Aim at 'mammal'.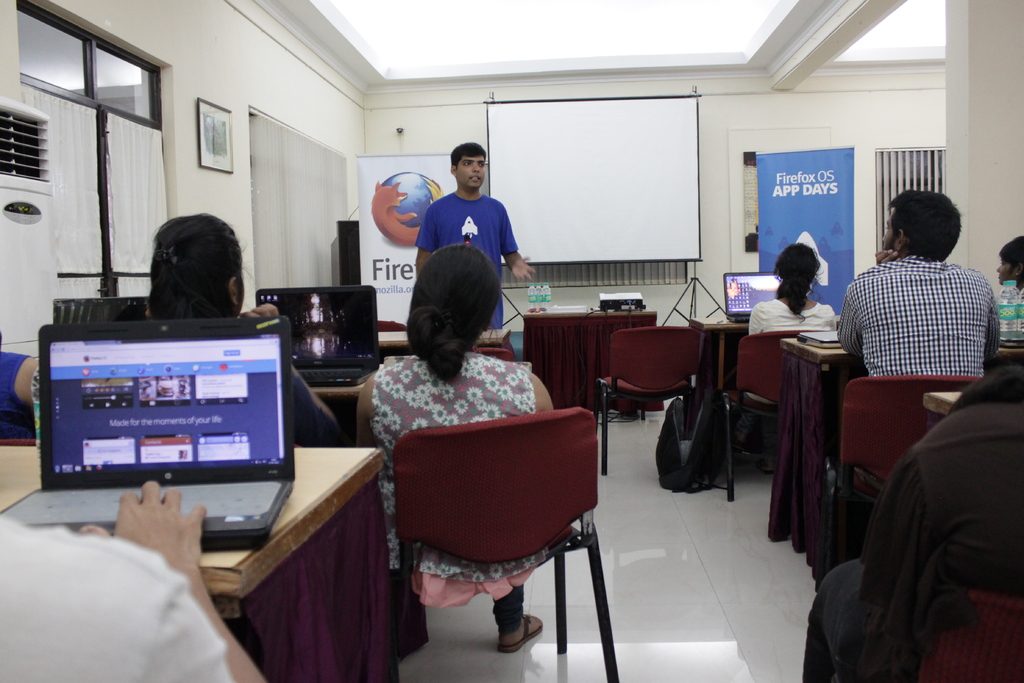
Aimed at 0, 330, 41, 434.
